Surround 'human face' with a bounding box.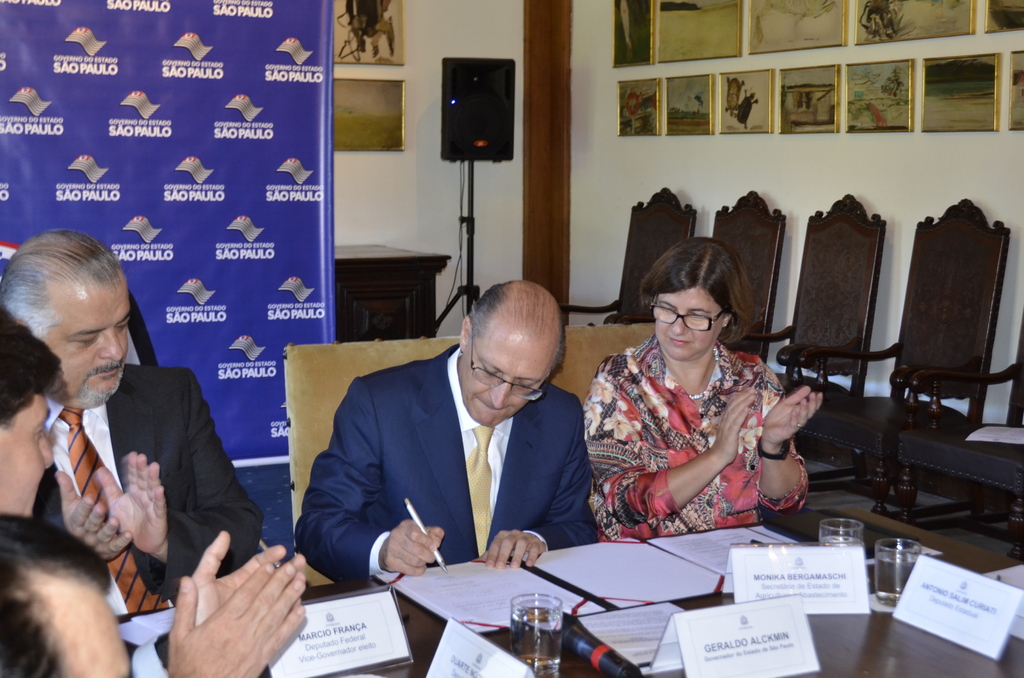
bbox=(657, 286, 723, 359).
